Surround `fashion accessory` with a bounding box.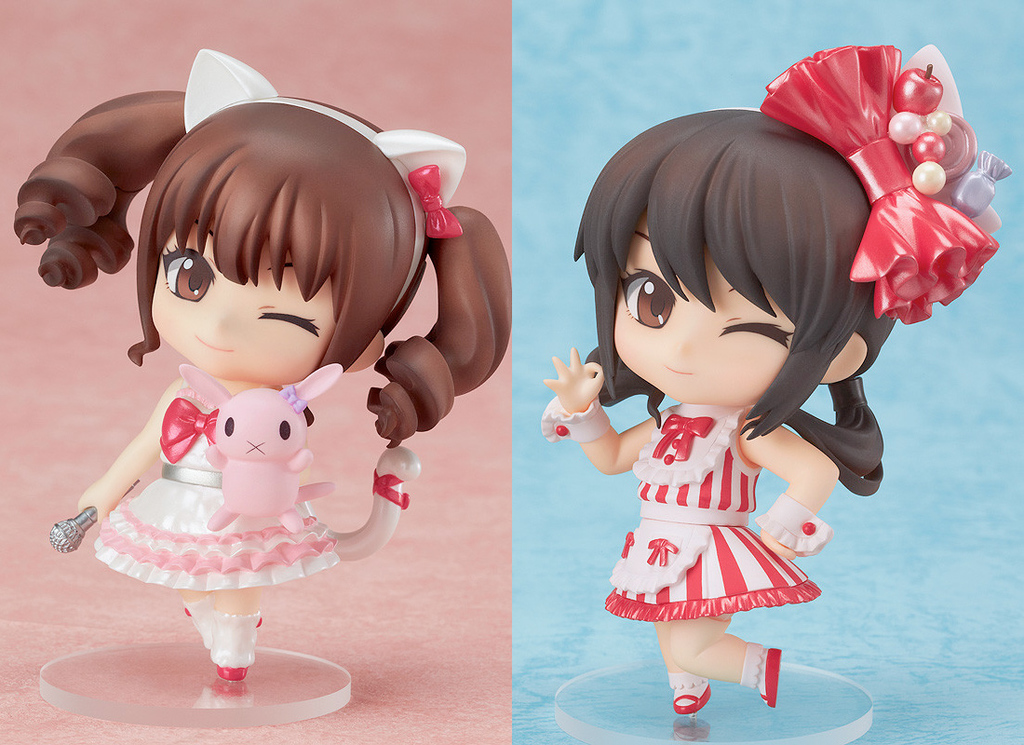
rect(742, 632, 783, 710).
